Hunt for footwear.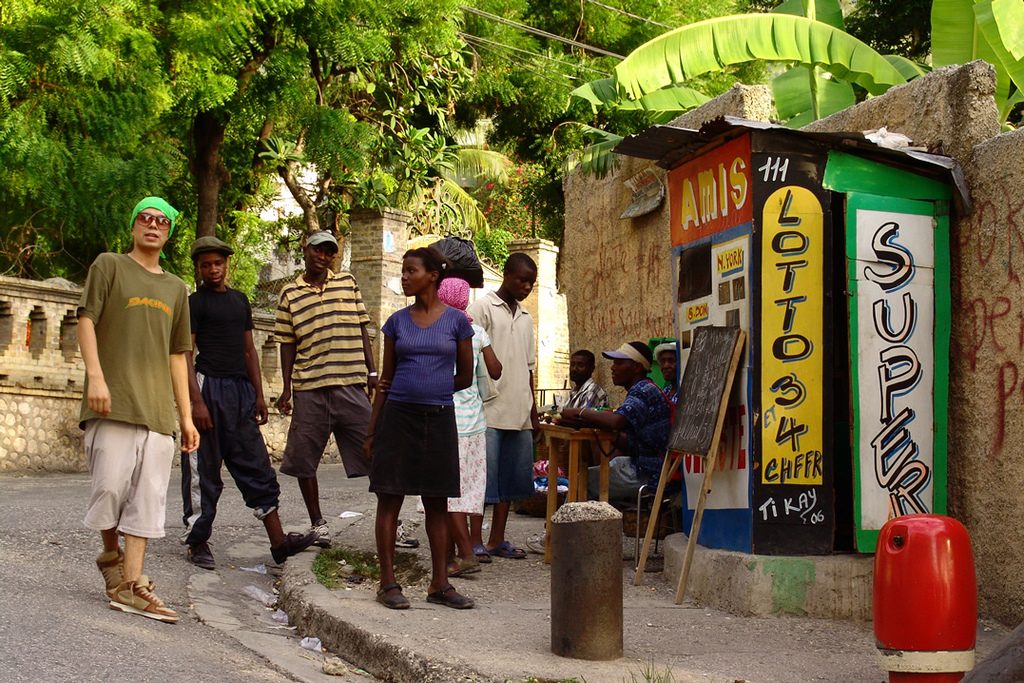
Hunted down at [489, 539, 526, 559].
